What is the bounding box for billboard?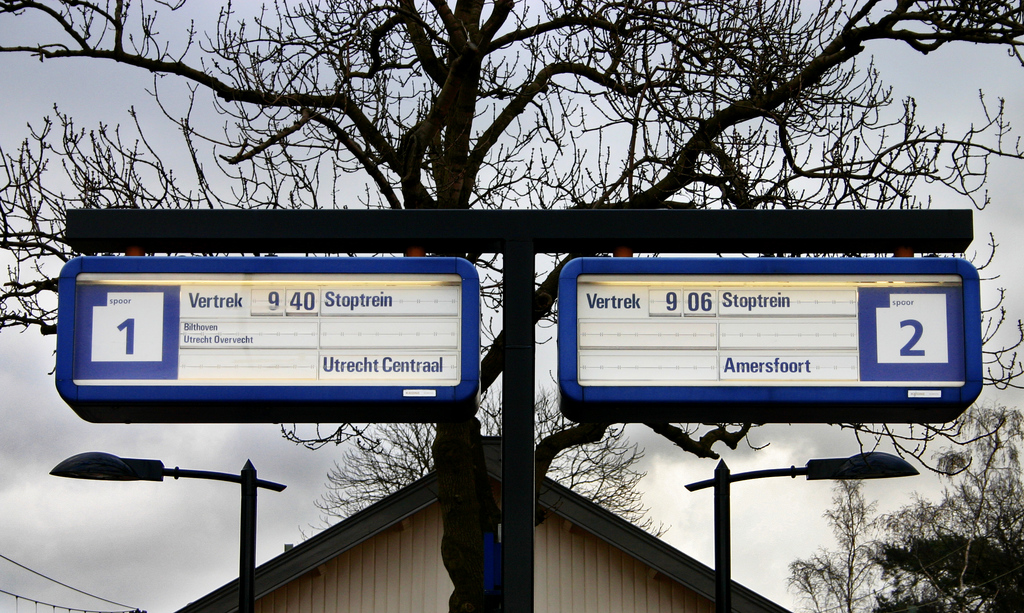
left=68, top=255, right=474, bottom=449.
